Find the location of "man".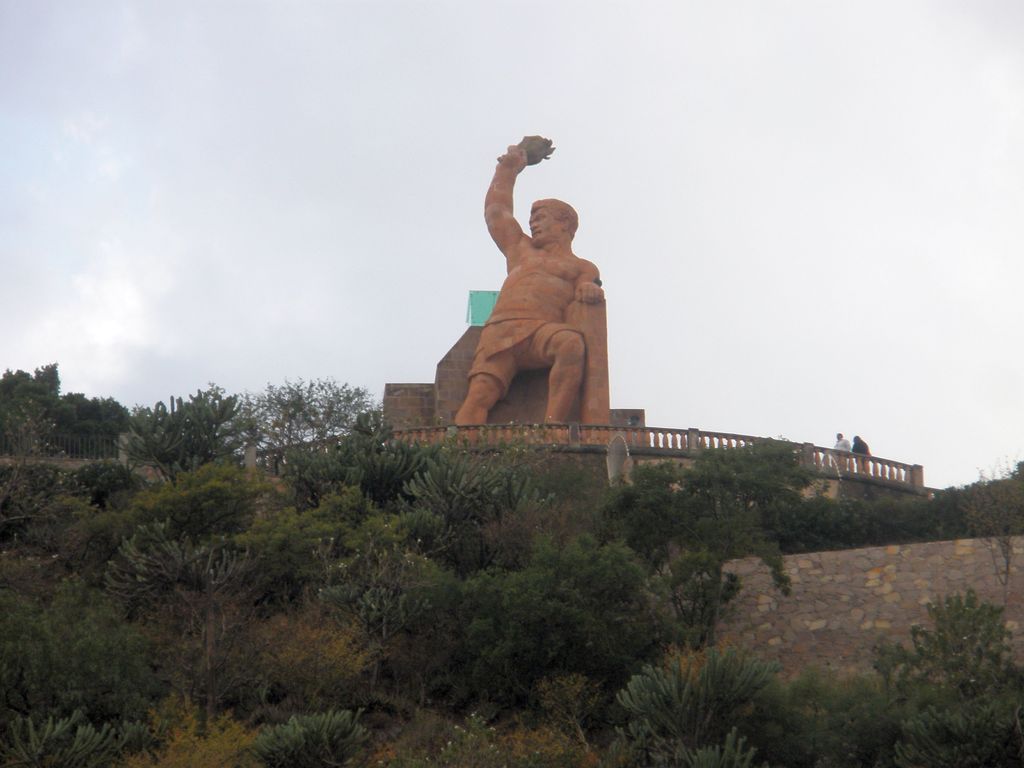
Location: box=[452, 158, 620, 432].
